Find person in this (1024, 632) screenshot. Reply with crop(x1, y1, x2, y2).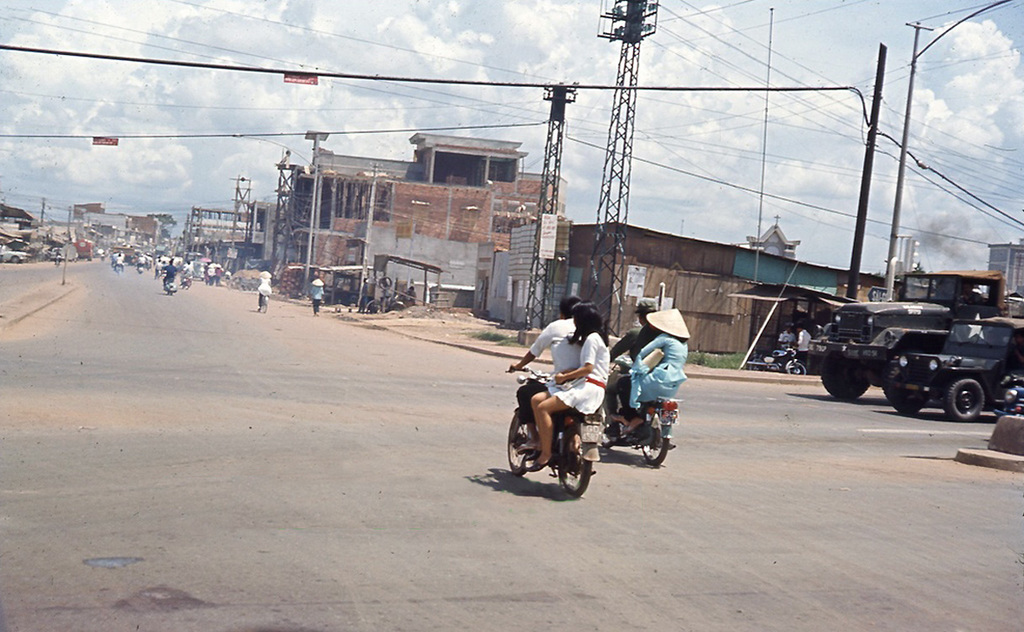
crop(626, 311, 687, 437).
